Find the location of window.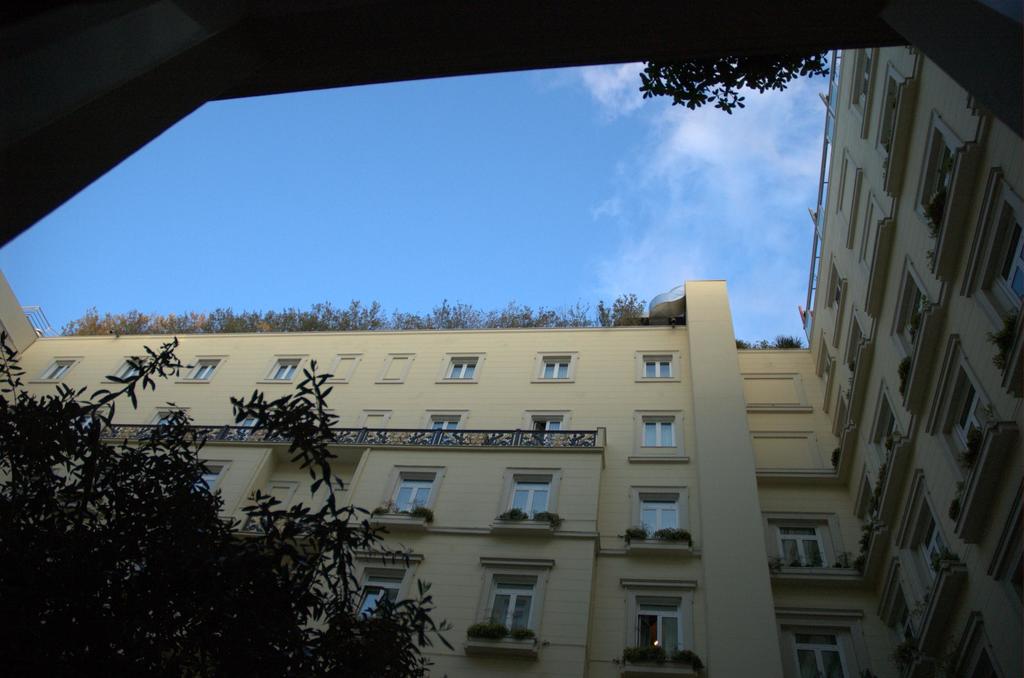
Location: <region>49, 407, 97, 440</region>.
